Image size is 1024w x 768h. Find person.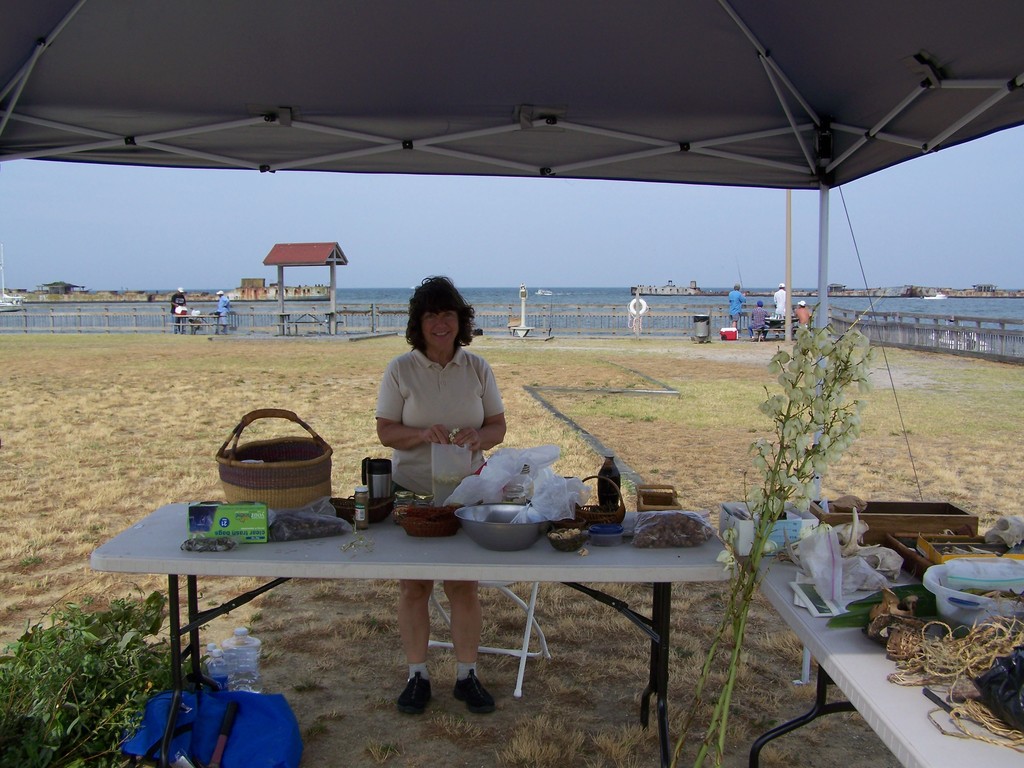
select_region(771, 282, 790, 319).
